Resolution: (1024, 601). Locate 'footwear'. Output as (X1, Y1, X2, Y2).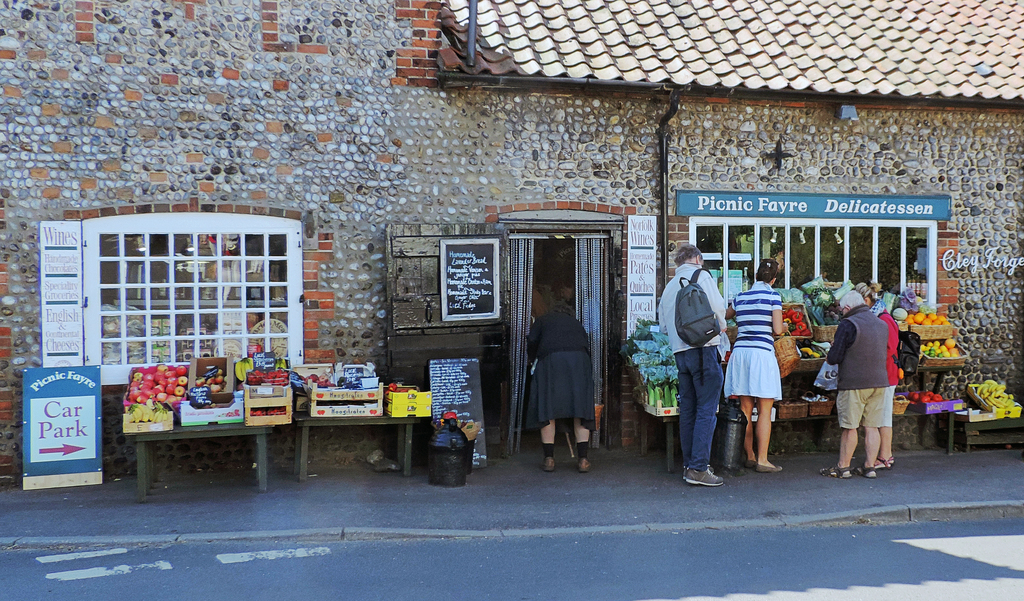
(851, 462, 876, 479).
